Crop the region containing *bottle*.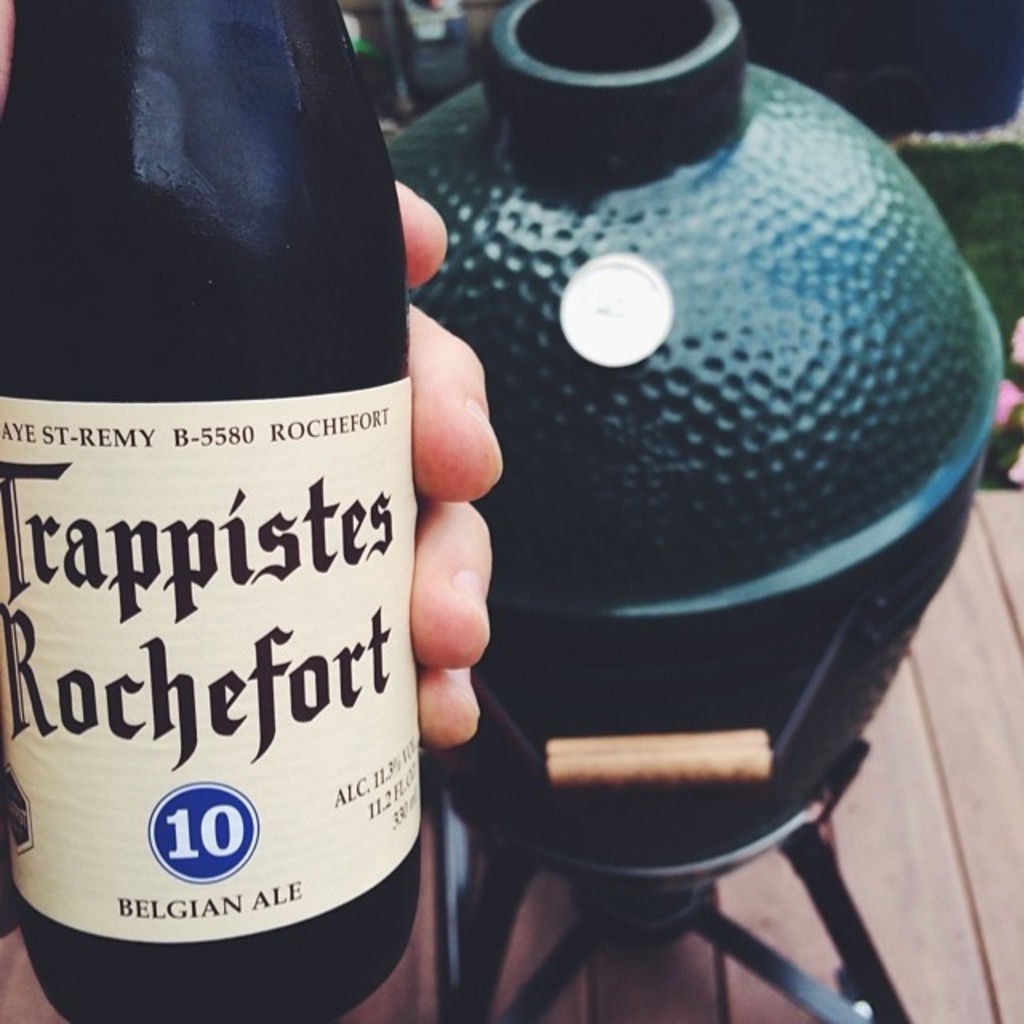
Crop region: {"x1": 5, "y1": 0, "x2": 446, "y2": 1022}.
